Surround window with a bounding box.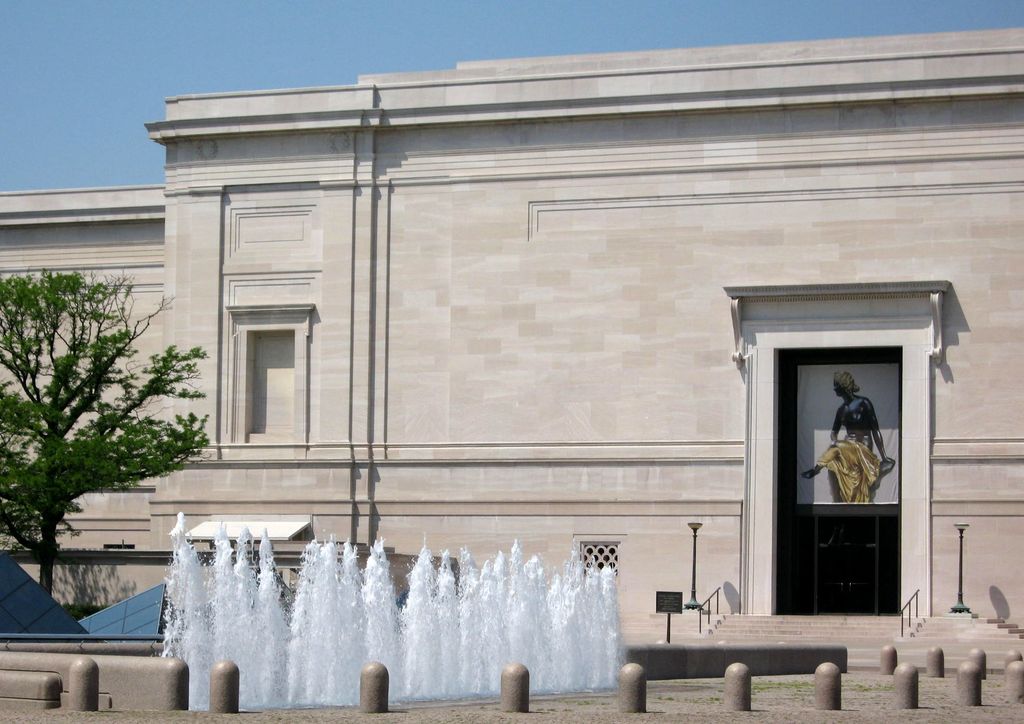
(x1=174, y1=513, x2=309, y2=544).
